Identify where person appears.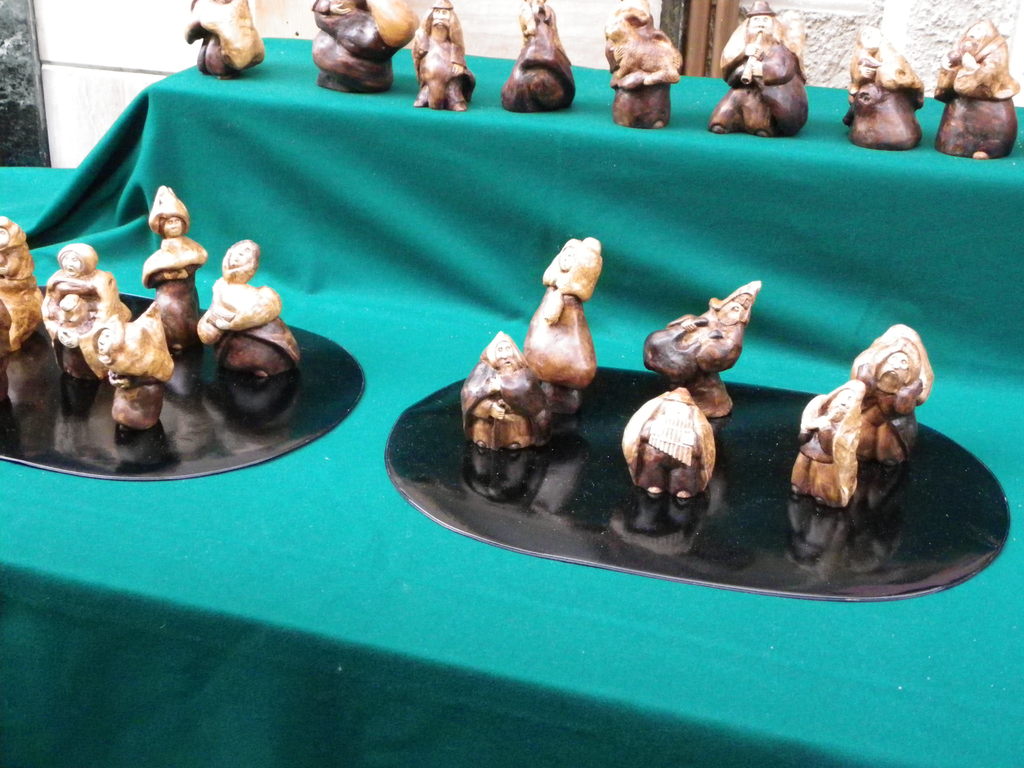
Appears at l=596, t=3, r=684, b=127.
